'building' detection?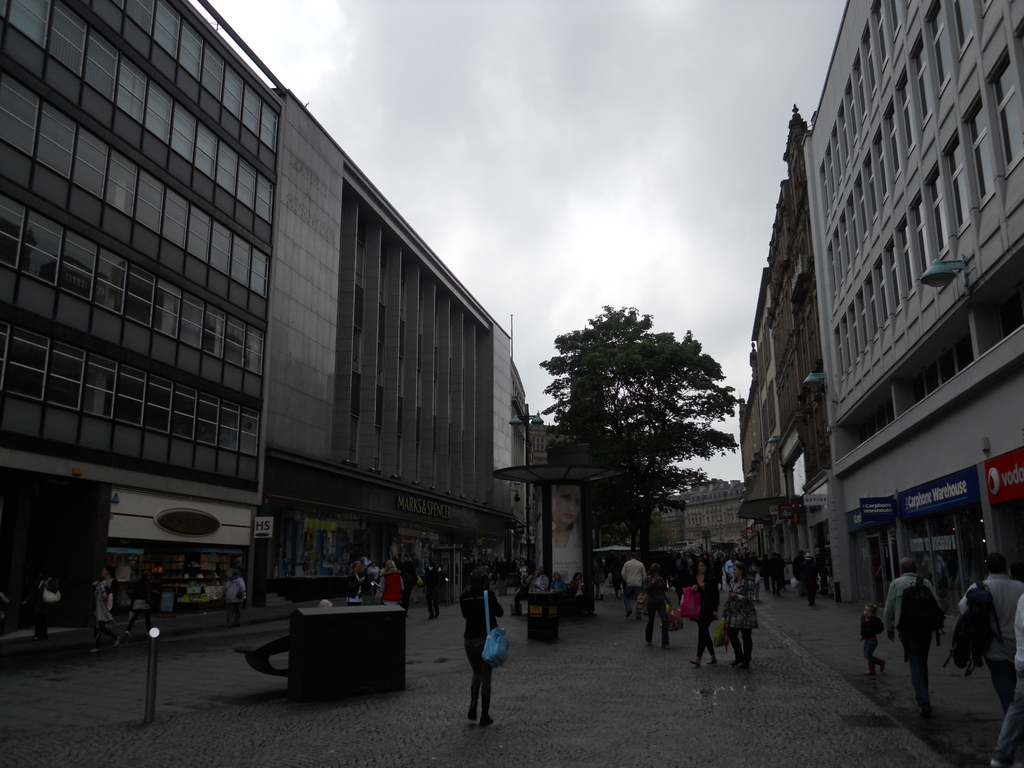
[0,0,543,673]
